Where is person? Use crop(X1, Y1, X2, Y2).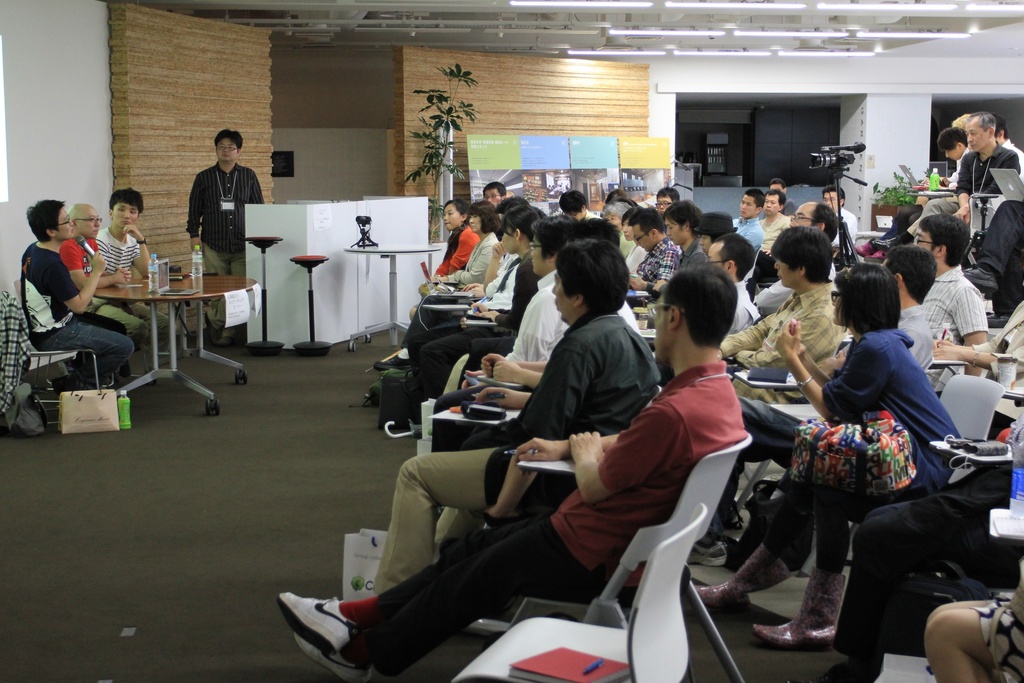
crop(665, 201, 715, 264).
